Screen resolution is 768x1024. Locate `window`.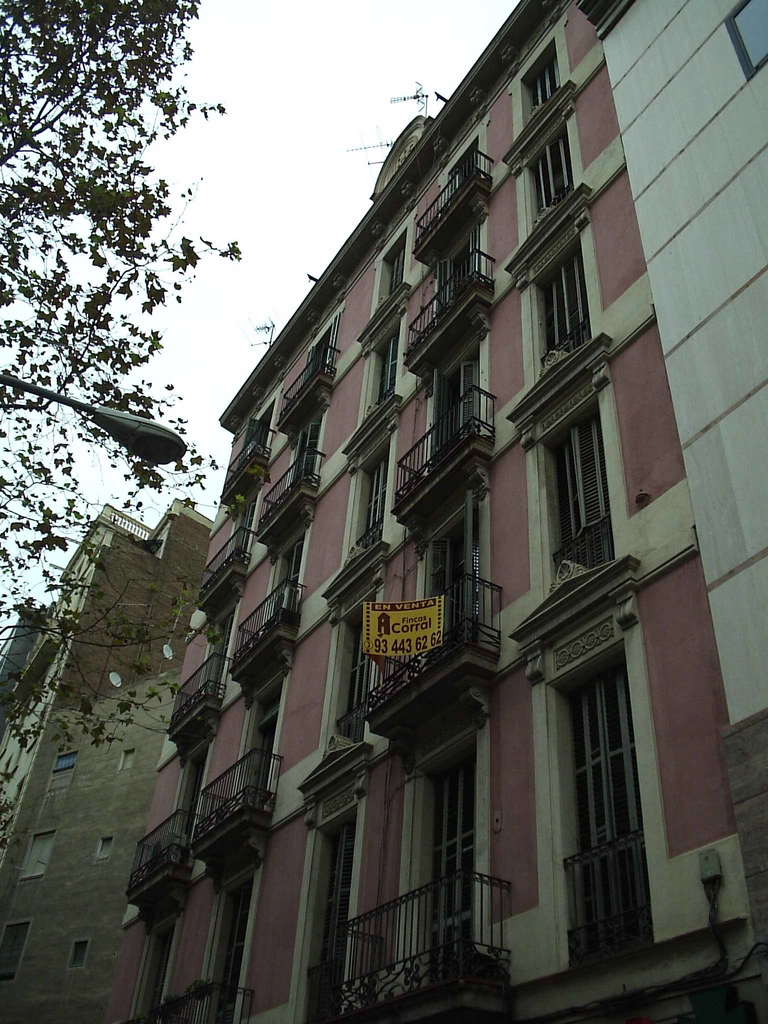
box(326, 390, 399, 580).
